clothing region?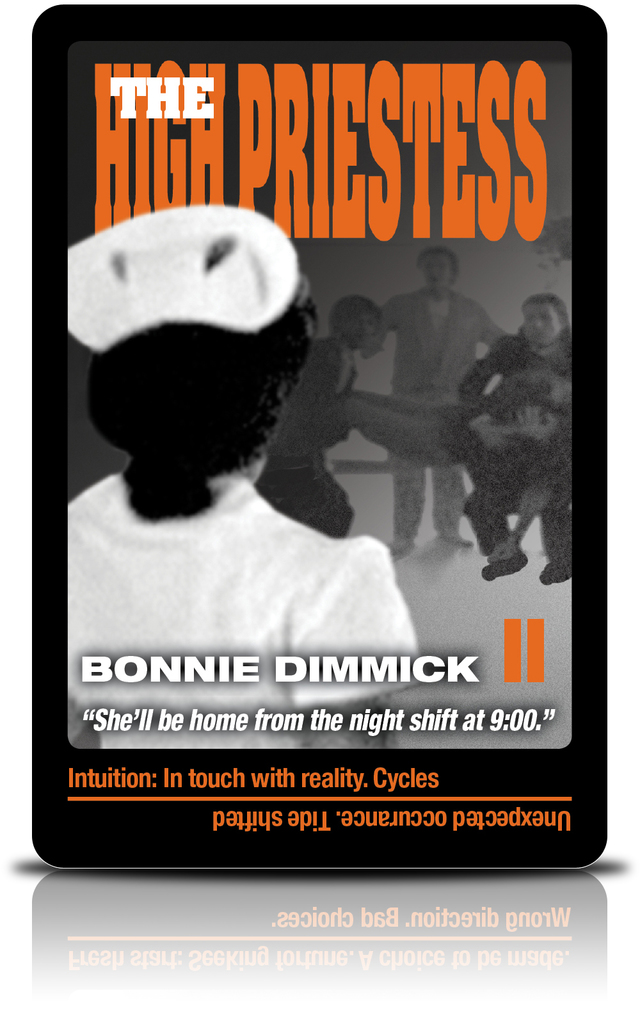
locate(50, 398, 448, 686)
